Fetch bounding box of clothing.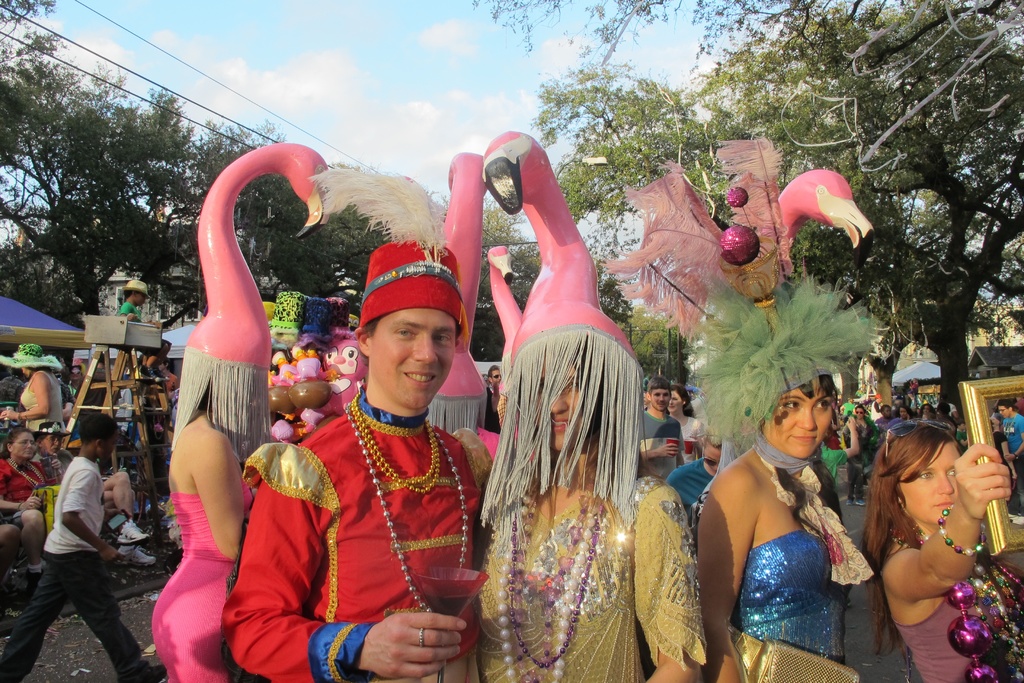
Bbox: [719, 529, 853, 682].
